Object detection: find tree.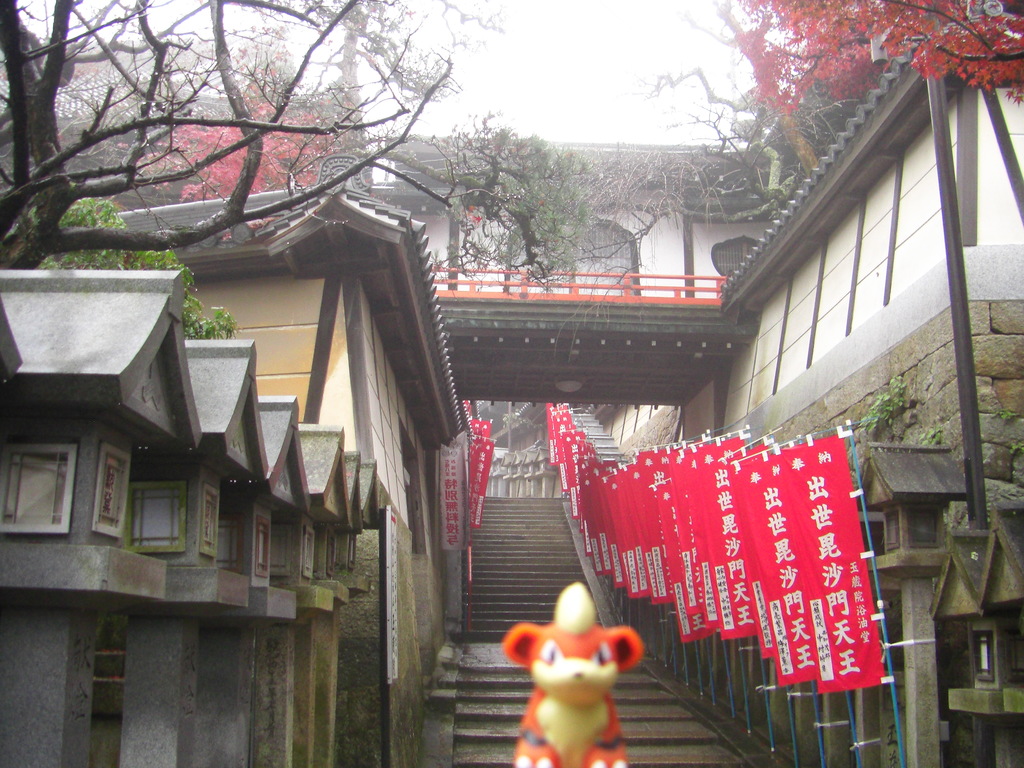
crop(10, 12, 516, 288).
